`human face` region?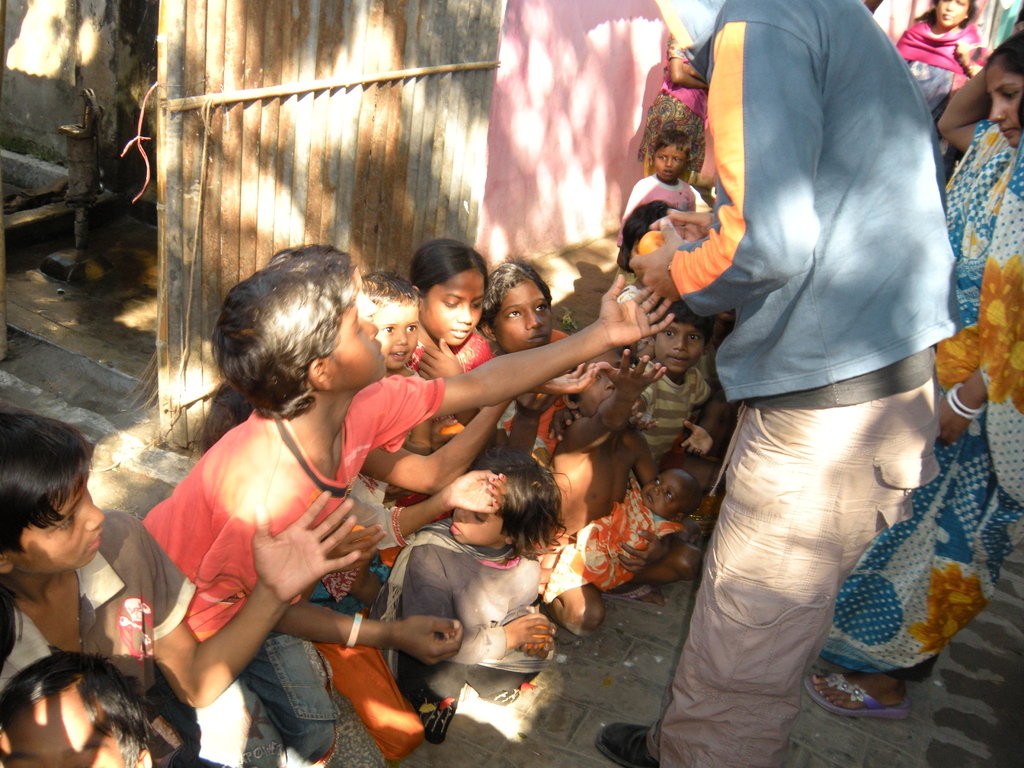
locate(990, 67, 1023, 146)
